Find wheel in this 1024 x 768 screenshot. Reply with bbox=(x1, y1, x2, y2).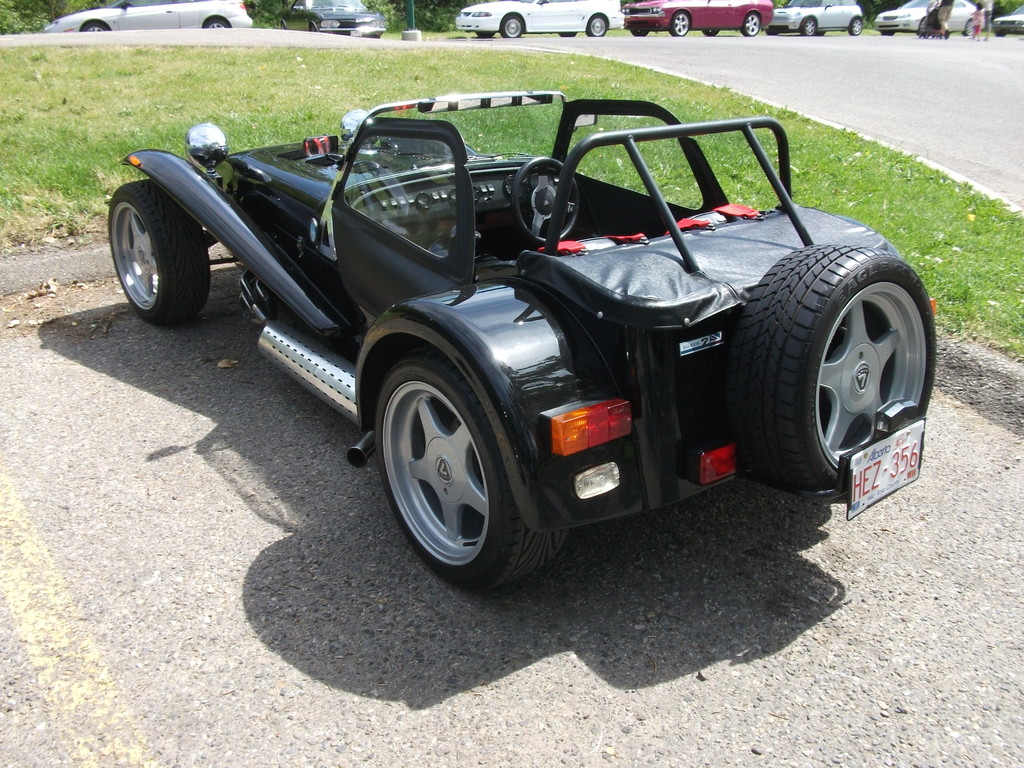
bbox=(851, 18, 860, 35).
